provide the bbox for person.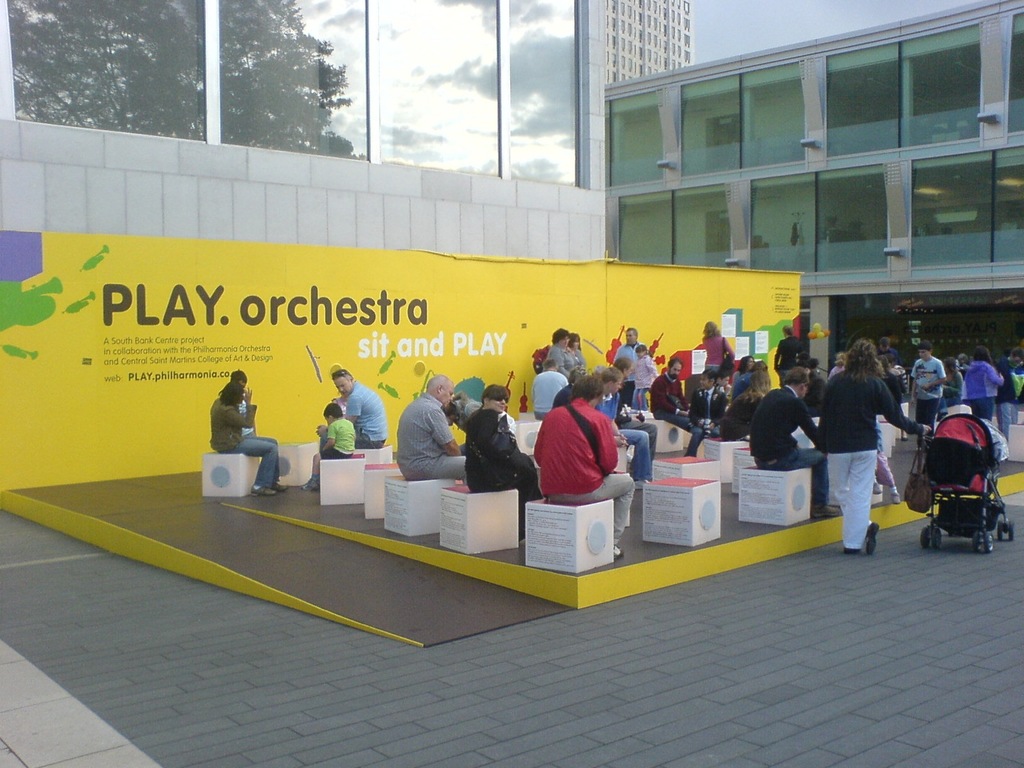
box=[466, 383, 516, 502].
